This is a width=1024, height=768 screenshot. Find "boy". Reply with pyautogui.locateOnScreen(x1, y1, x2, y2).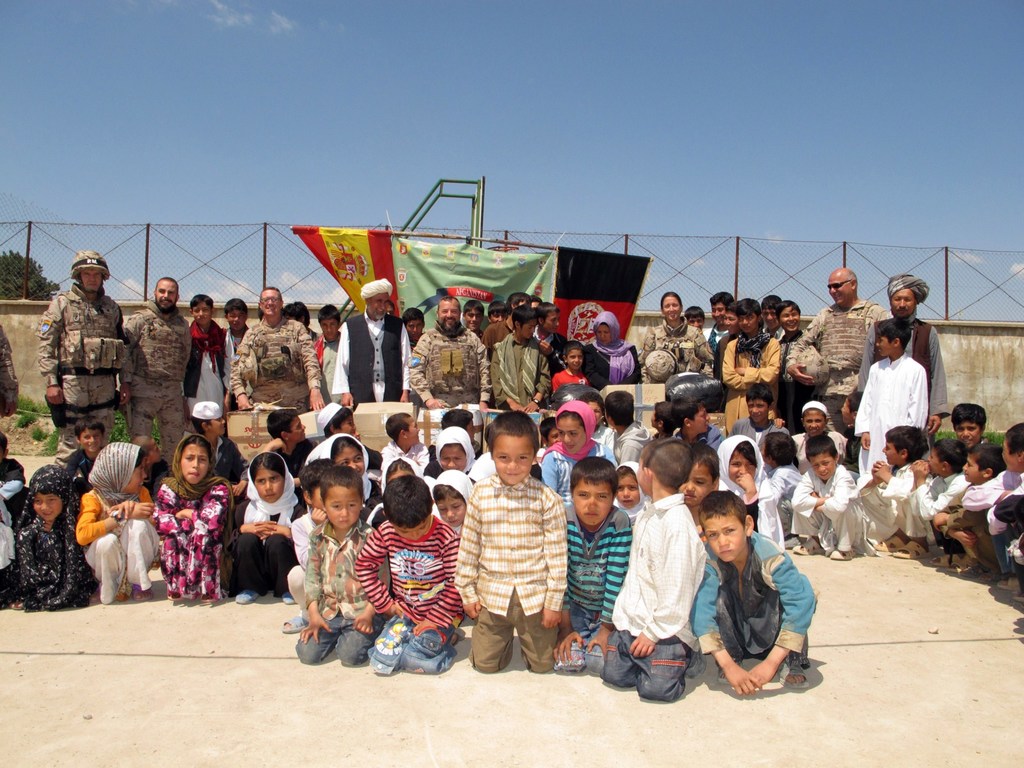
pyautogui.locateOnScreen(842, 307, 939, 460).
